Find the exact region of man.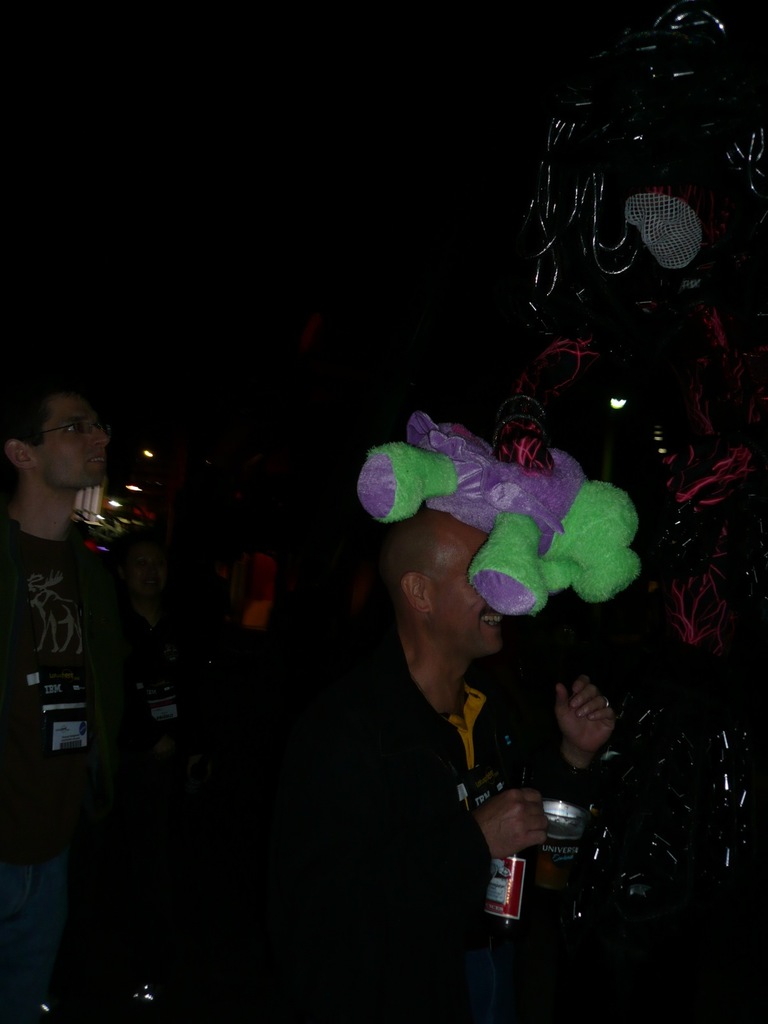
Exact region: 246,484,600,974.
